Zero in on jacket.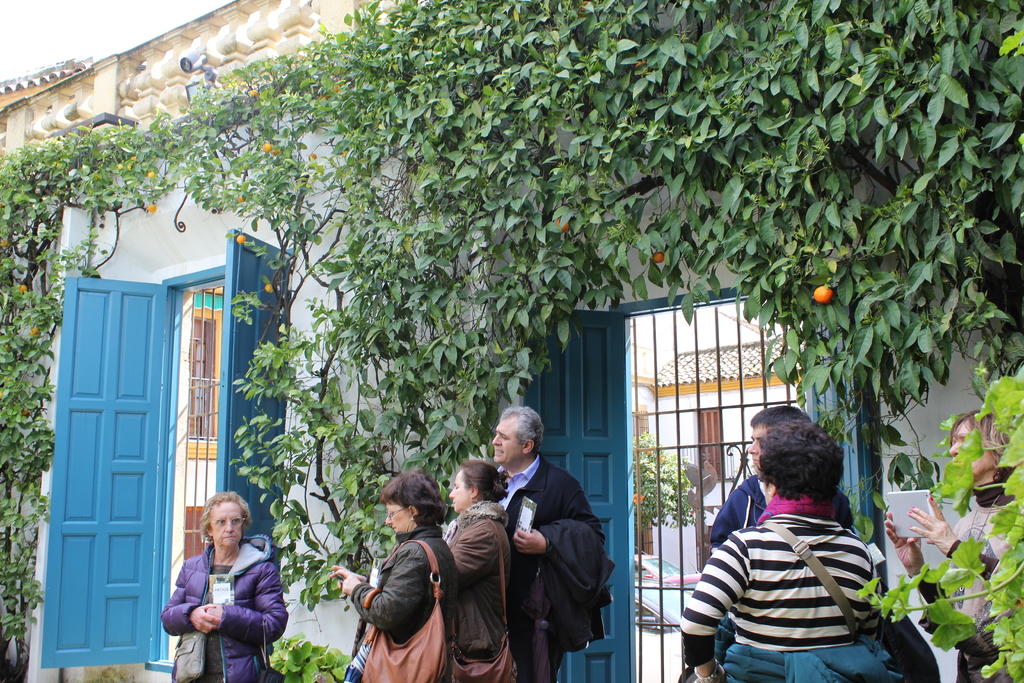
Zeroed in: {"x1": 152, "y1": 530, "x2": 294, "y2": 681}.
